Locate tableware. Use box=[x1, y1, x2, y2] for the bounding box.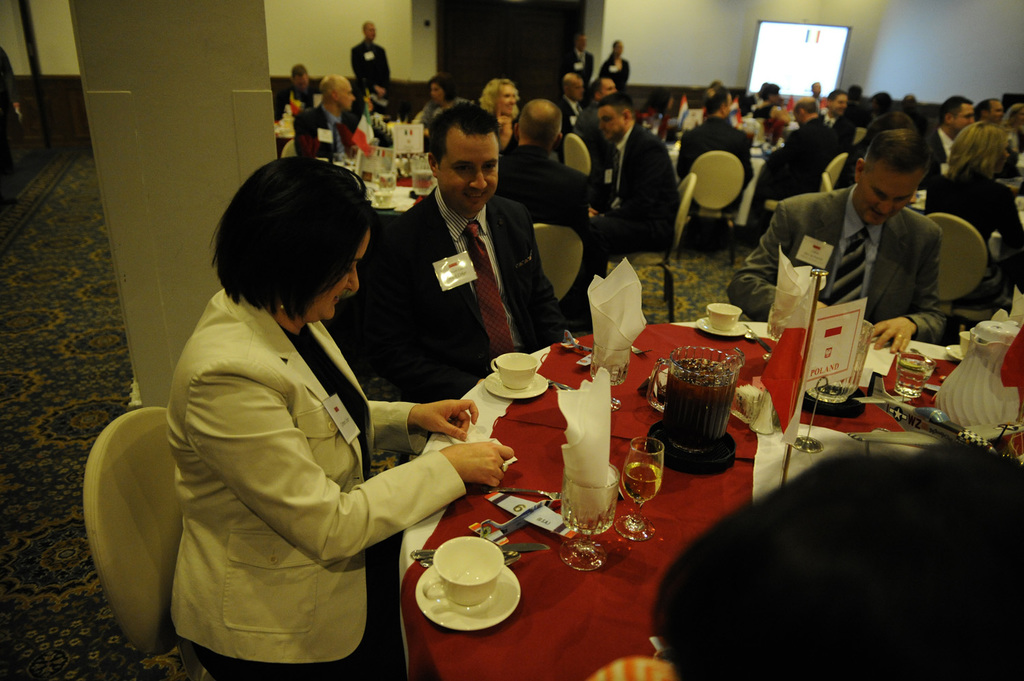
box=[484, 373, 548, 405].
